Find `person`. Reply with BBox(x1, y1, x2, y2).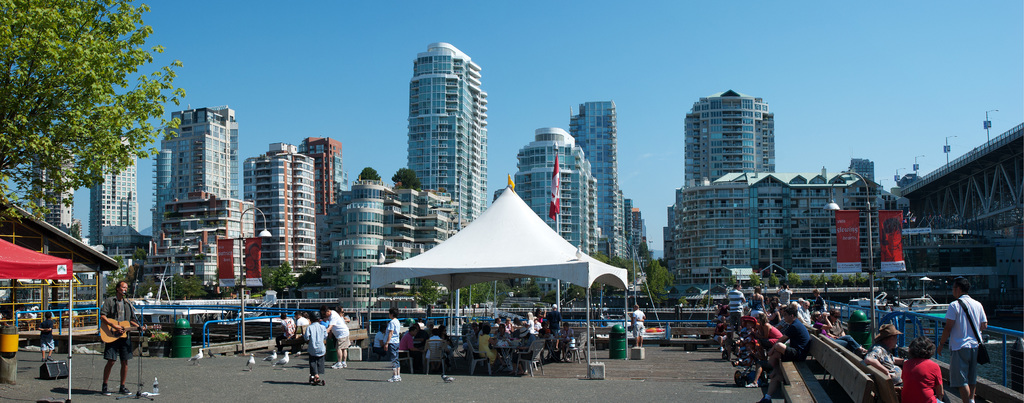
BBox(559, 323, 573, 364).
